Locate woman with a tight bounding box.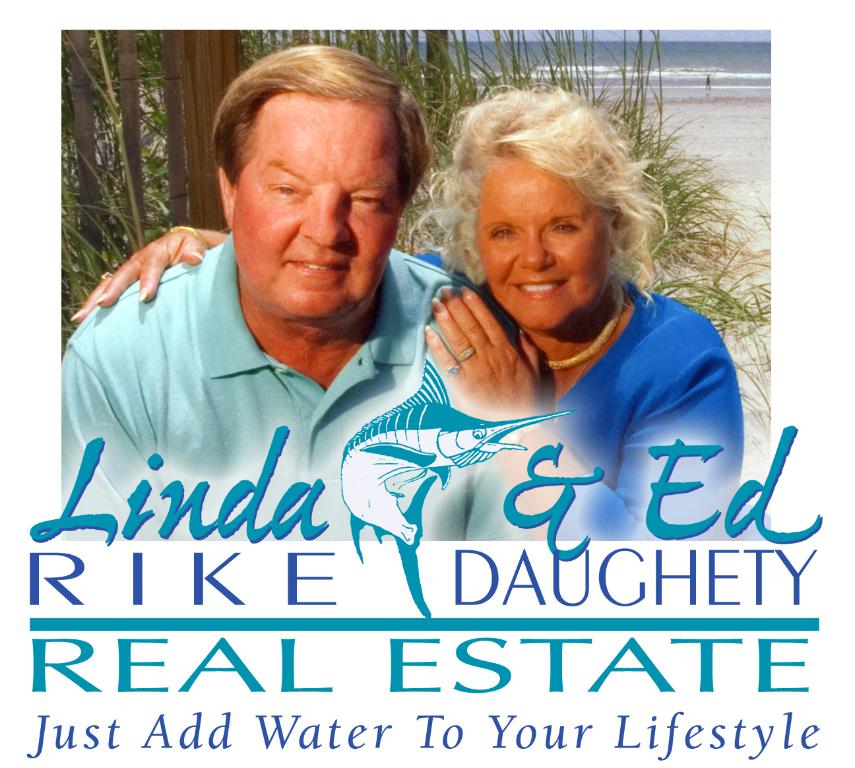
locate(71, 79, 746, 544).
